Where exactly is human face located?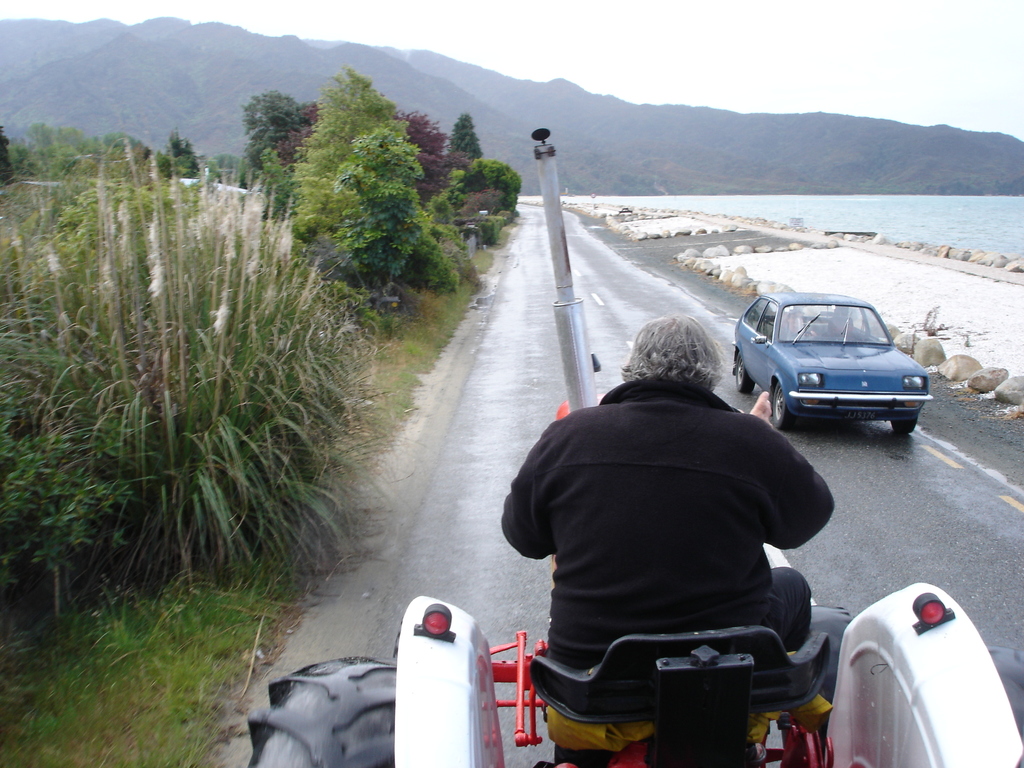
Its bounding box is Rect(789, 313, 804, 335).
